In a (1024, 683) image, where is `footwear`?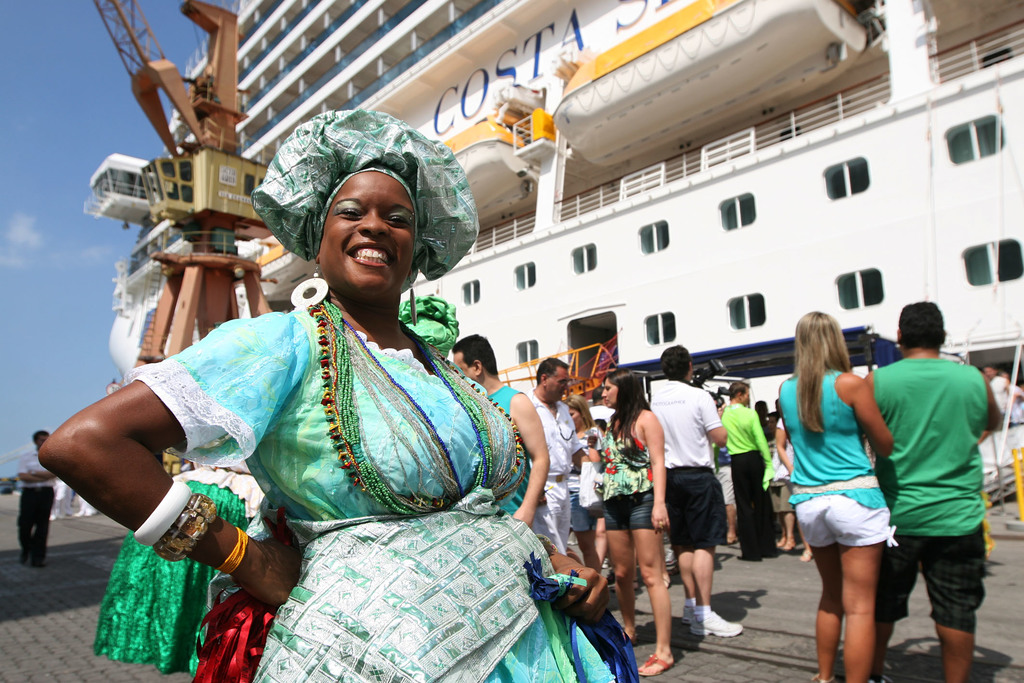
(x1=683, y1=598, x2=695, y2=628).
